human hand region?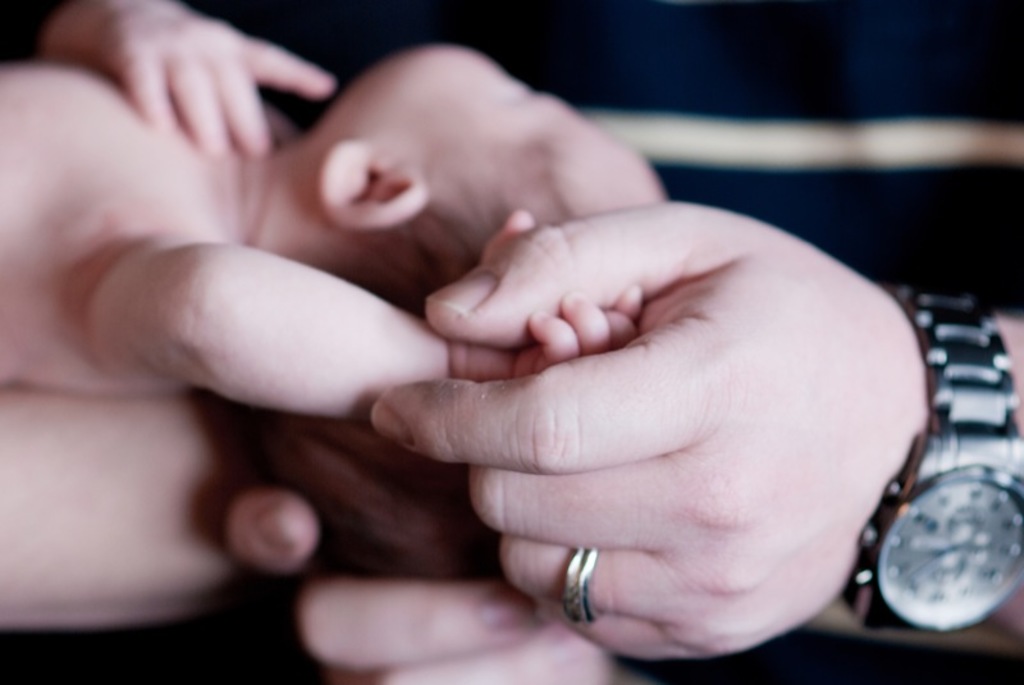
x1=392 y1=174 x2=970 y2=644
